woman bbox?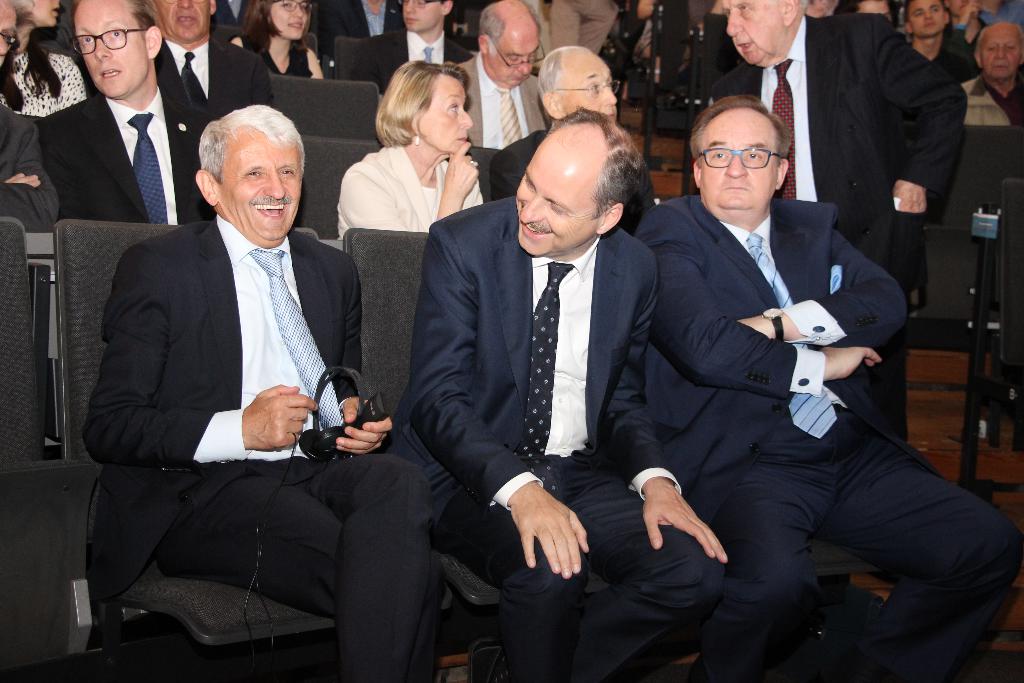
x1=0, y1=0, x2=86, y2=126
